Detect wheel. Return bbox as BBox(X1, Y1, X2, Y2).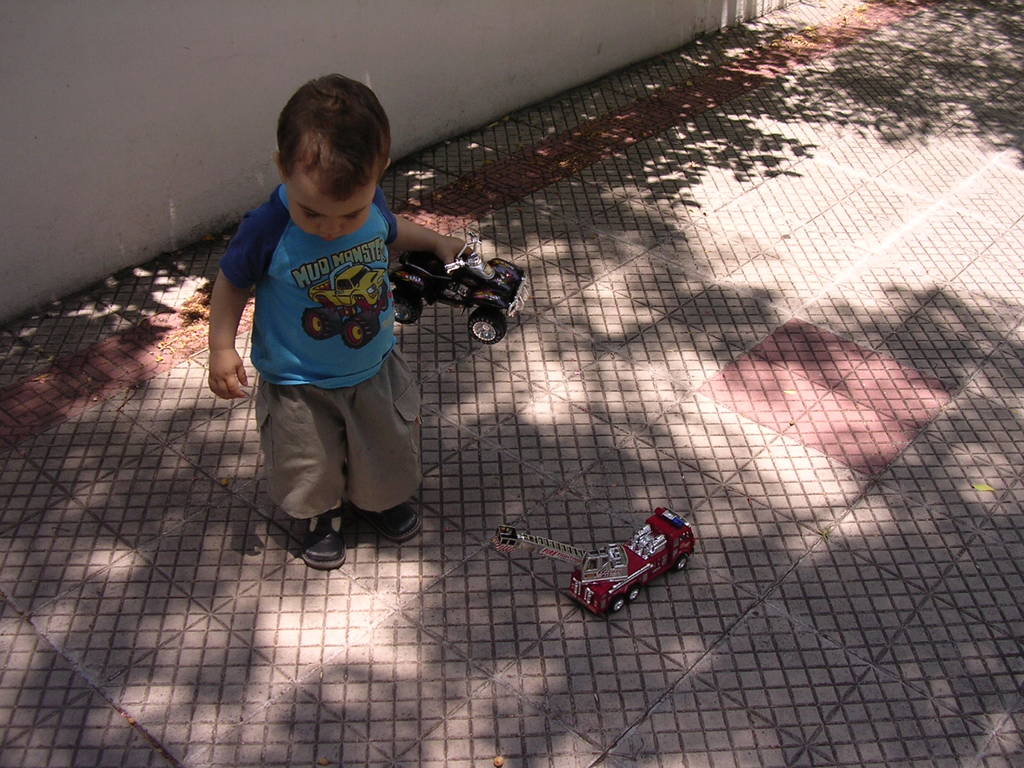
BBox(627, 587, 640, 601).
